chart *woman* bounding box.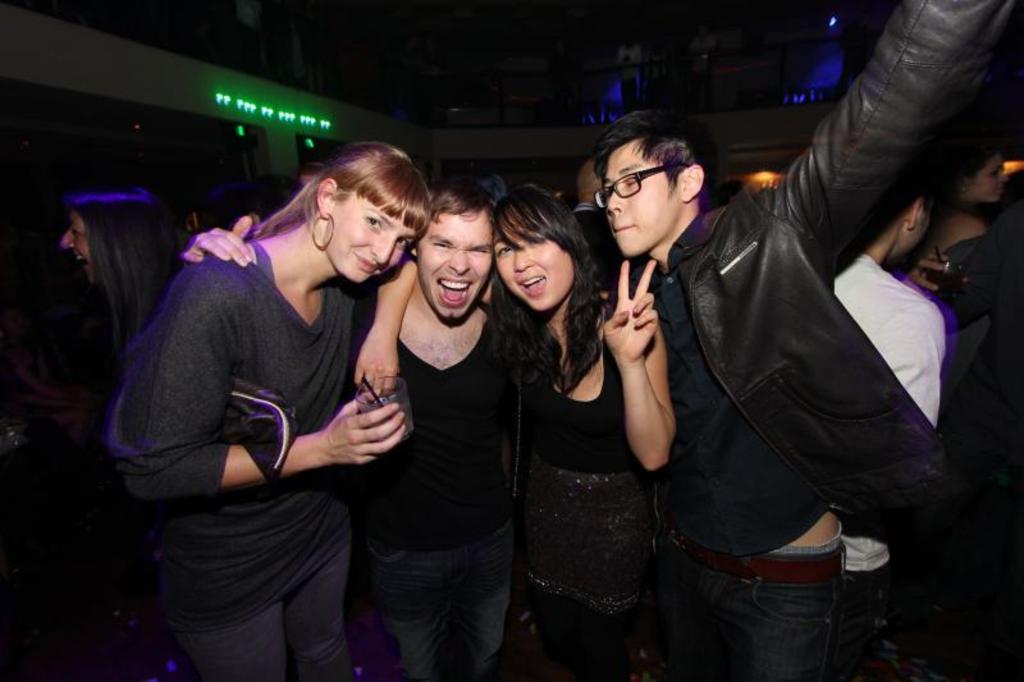
Charted: [110, 137, 429, 681].
